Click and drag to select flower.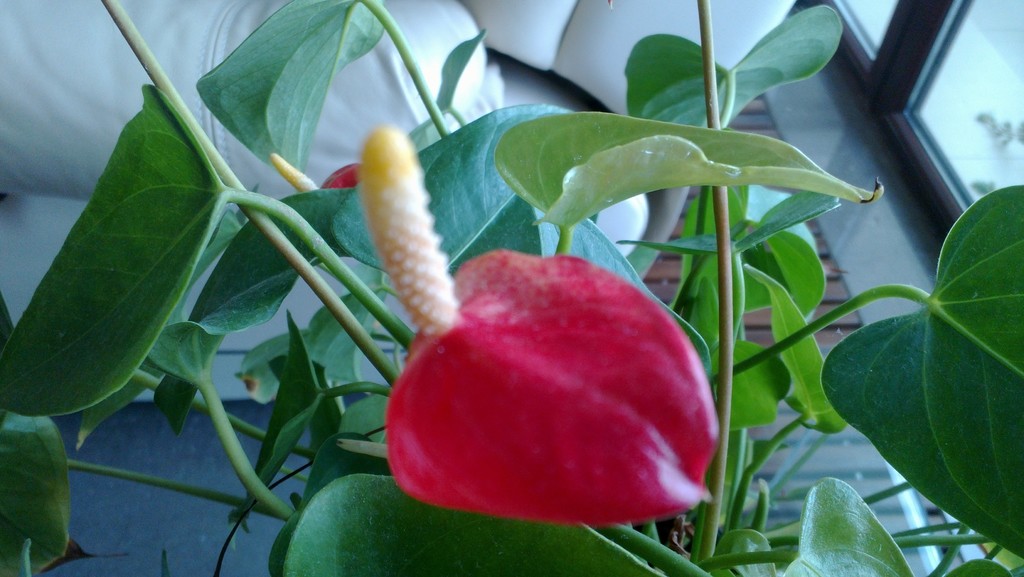
Selection: <region>356, 162, 740, 523</region>.
